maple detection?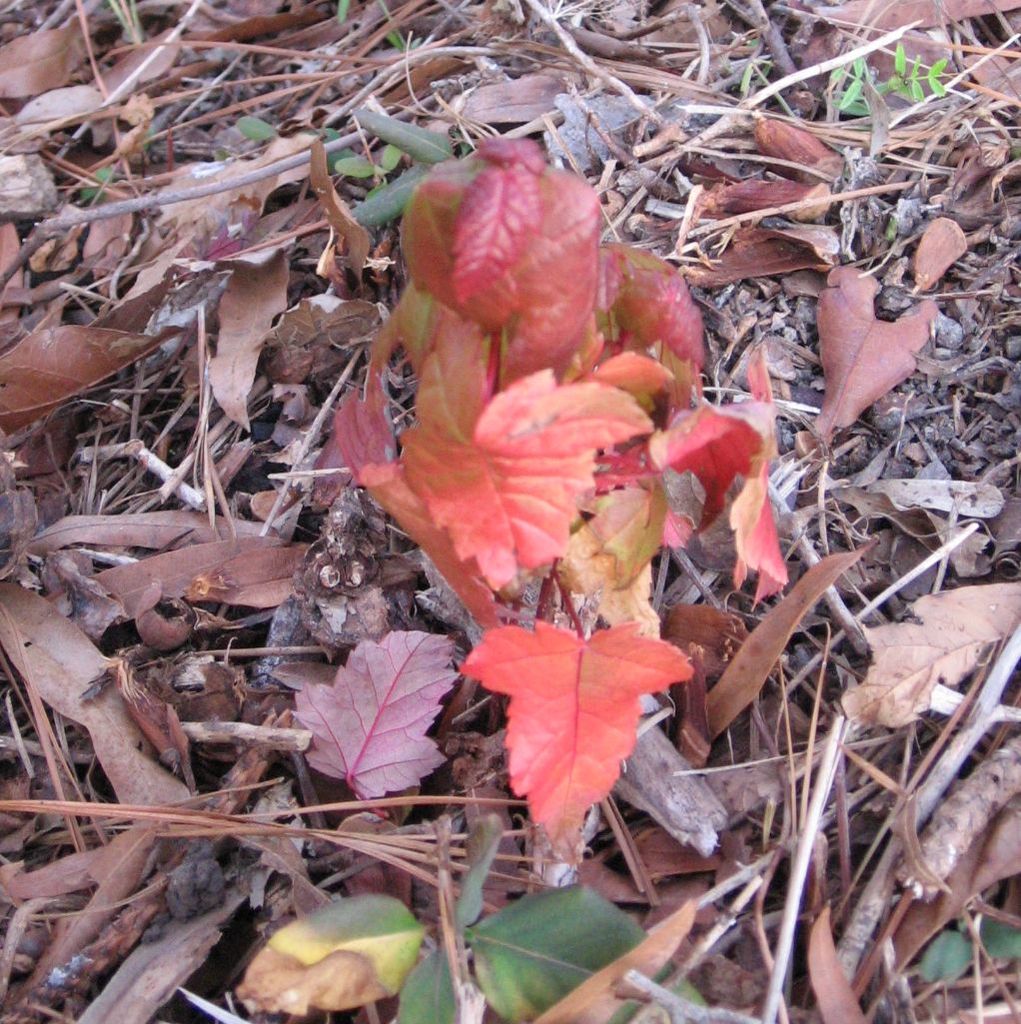
<box>291,127,758,598</box>
